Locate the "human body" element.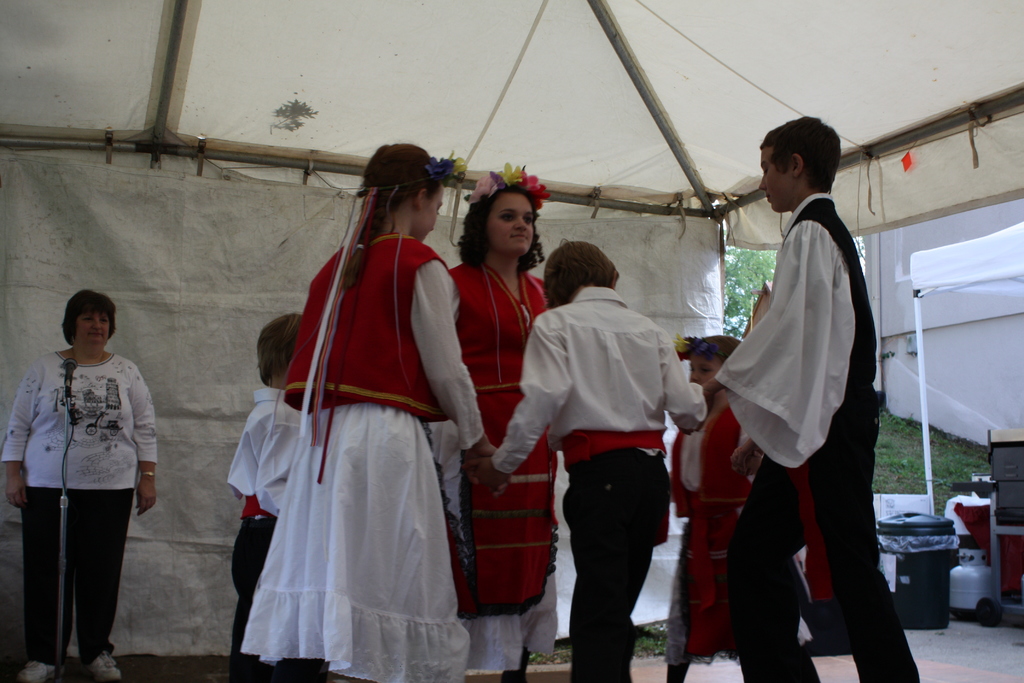
Element bbox: (x1=497, y1=281, x2=727, y2=682).
